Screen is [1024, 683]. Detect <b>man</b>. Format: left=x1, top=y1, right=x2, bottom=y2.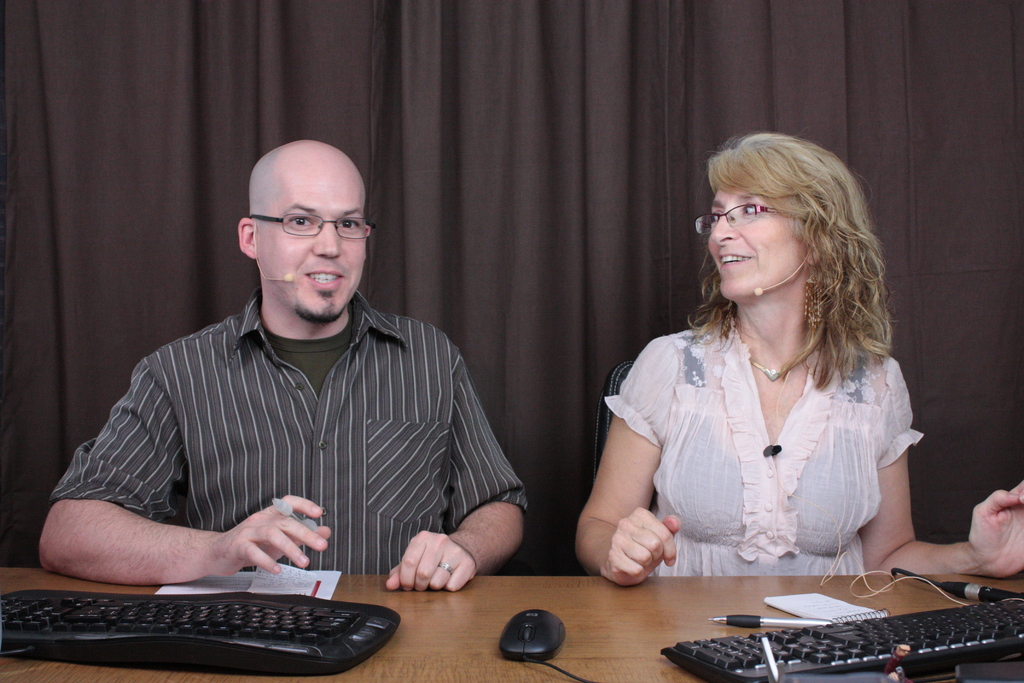
left=63, top=144, right=518, bottom=603.
